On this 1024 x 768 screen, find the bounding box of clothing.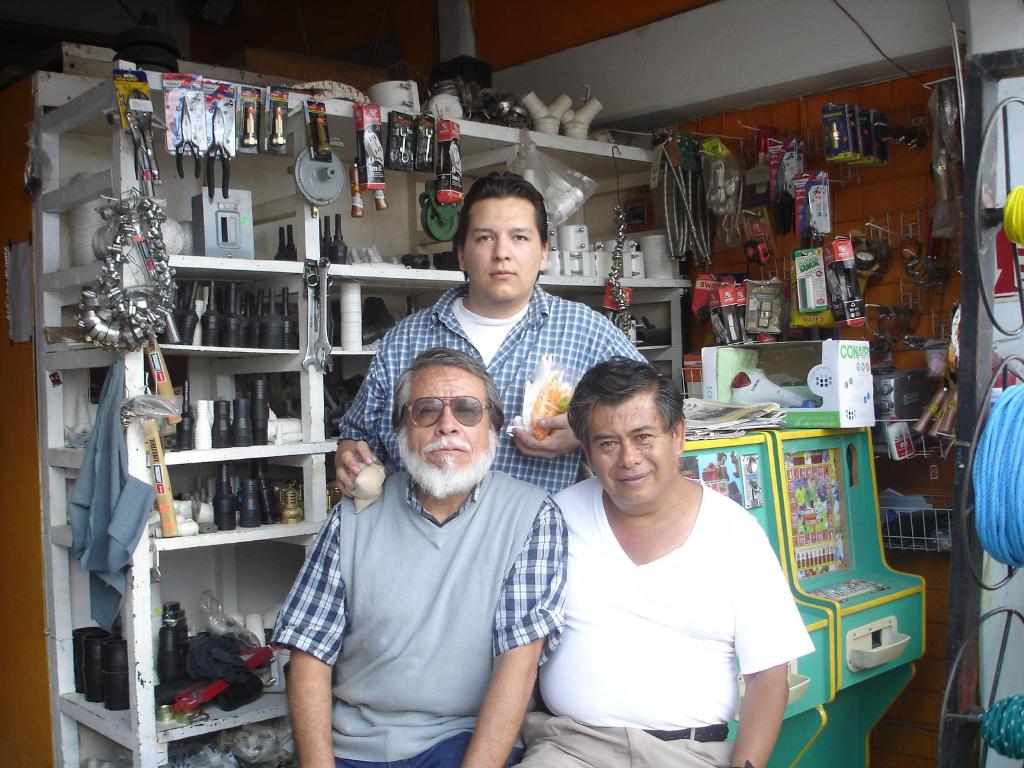
Bounding box: (x1=794, y1=484, x2=808, y2=518).
